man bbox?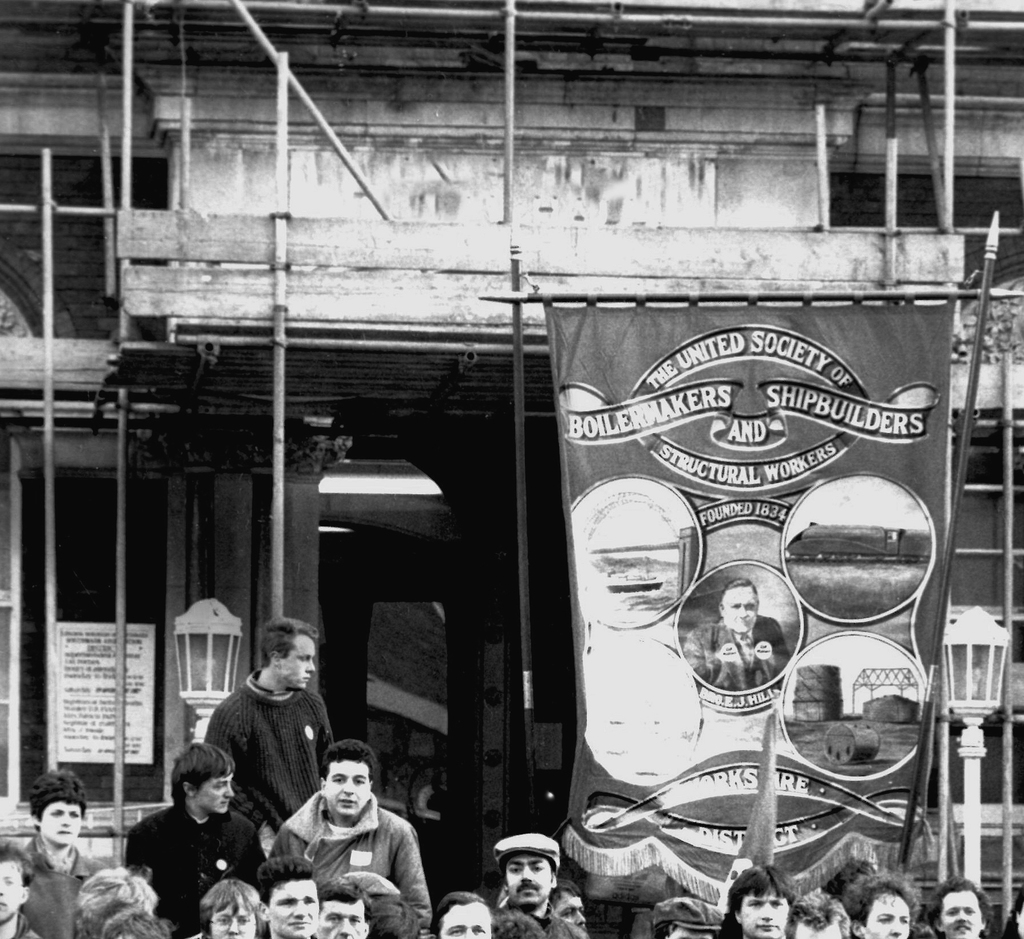
<region>683, 577, 787, 688</region>
